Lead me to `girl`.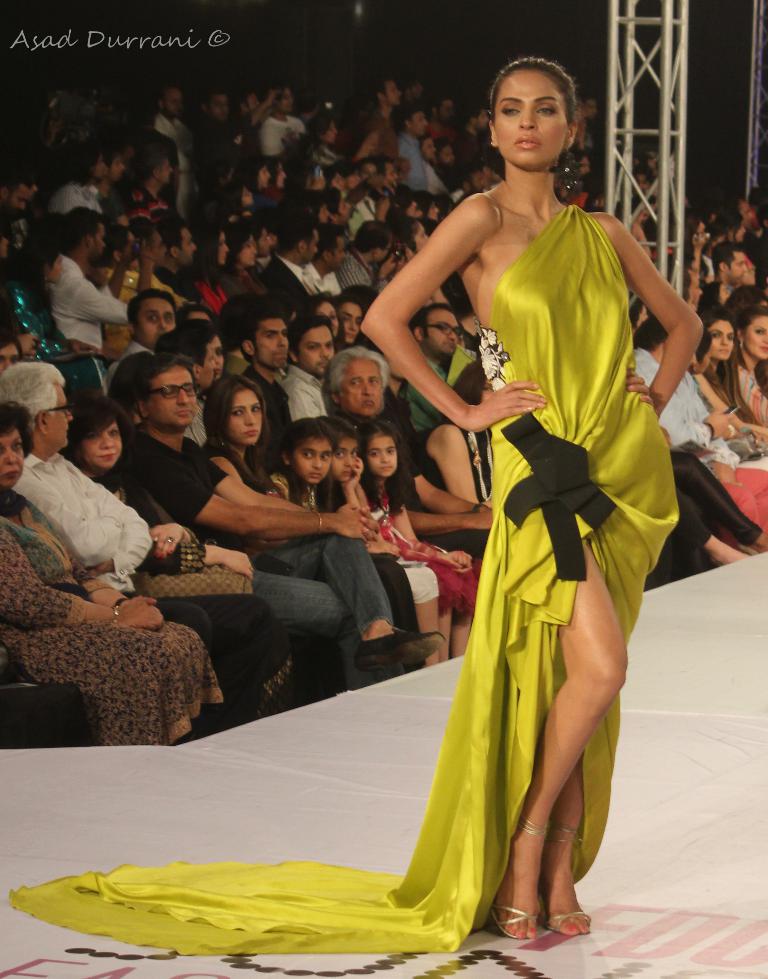
Lead to detection(67, 396, 293, 700).
